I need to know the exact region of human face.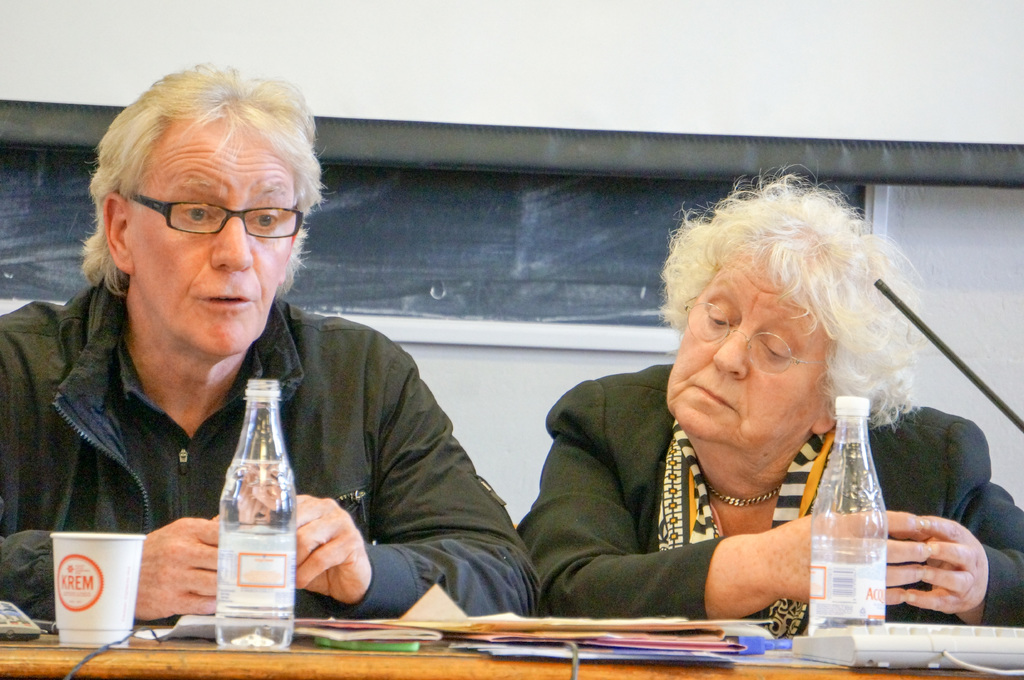
Region: (left=127, top=110, right=294, bottom=354).
